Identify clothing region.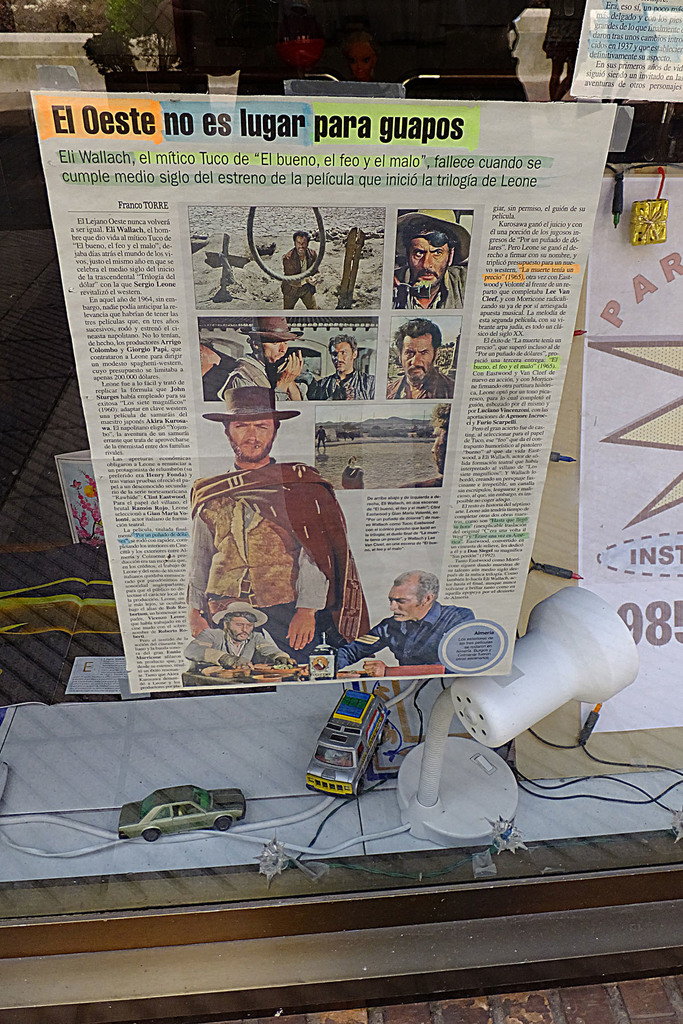
Region: <box>188,629,291,668</box>.
